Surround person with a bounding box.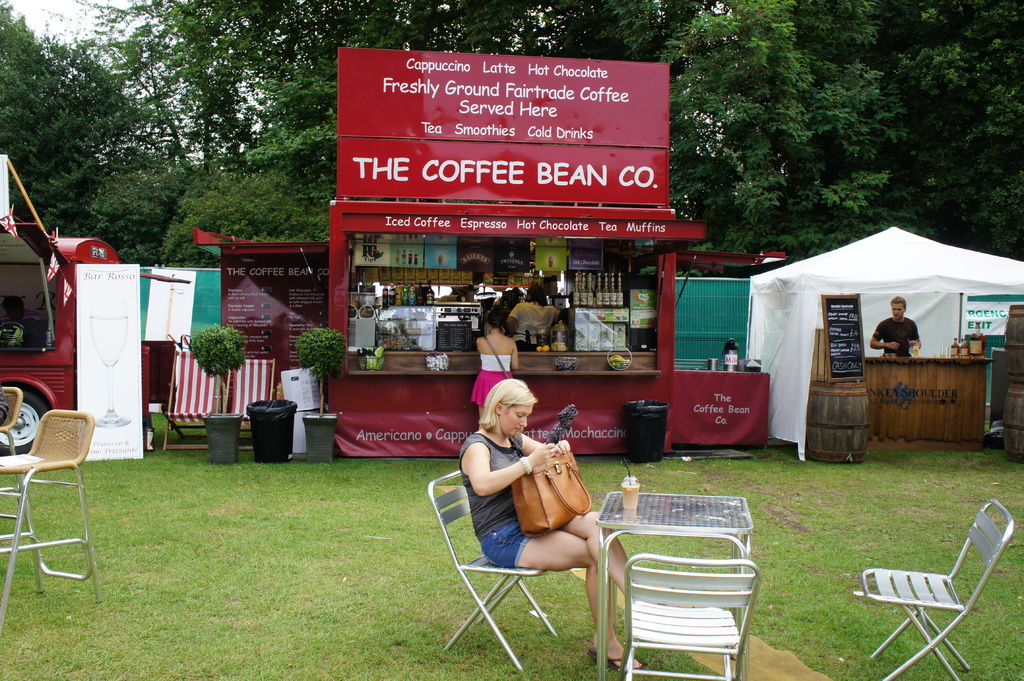
[506,280,561,352].
